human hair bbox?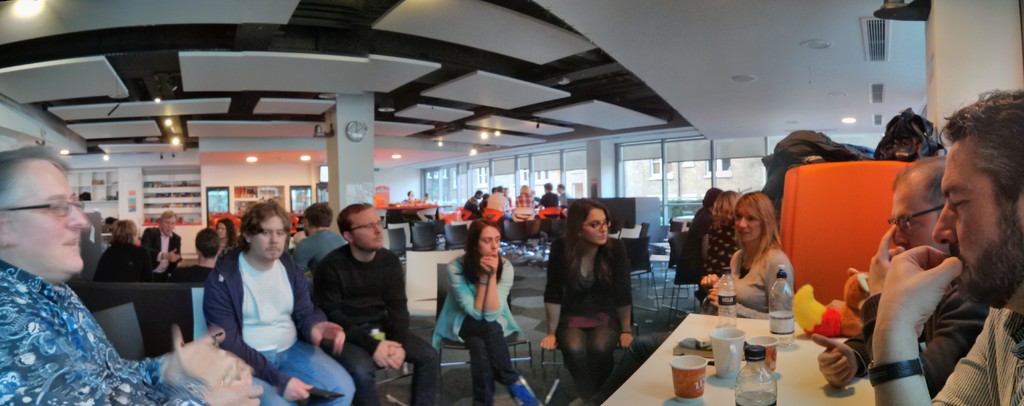
[714, 190, 745, 225]
